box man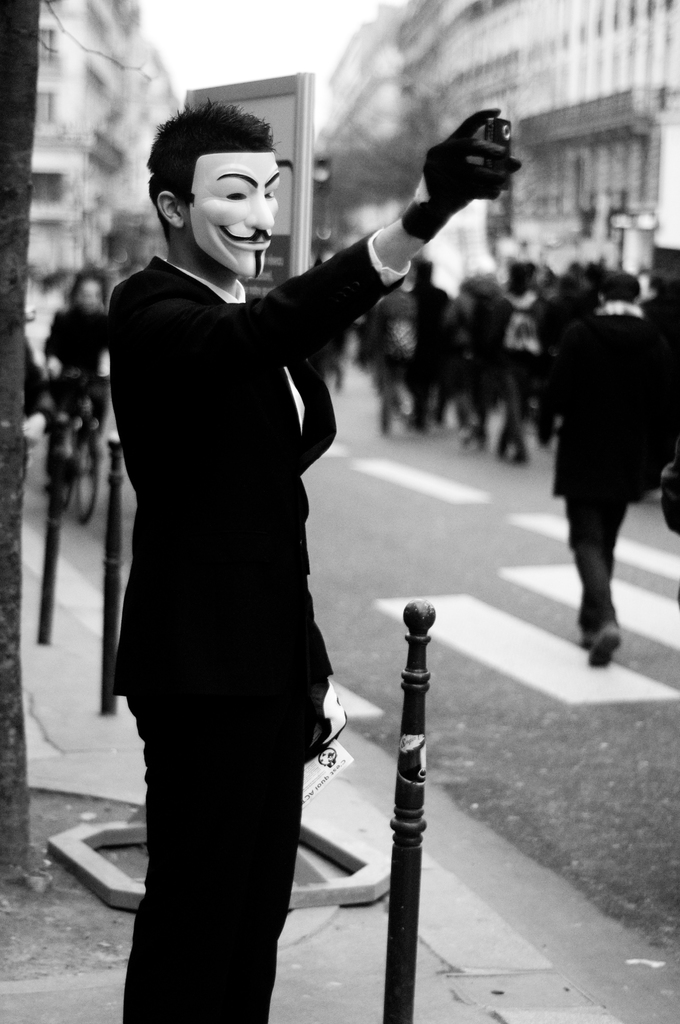
bbox=(108, 98, 524, 1023)
